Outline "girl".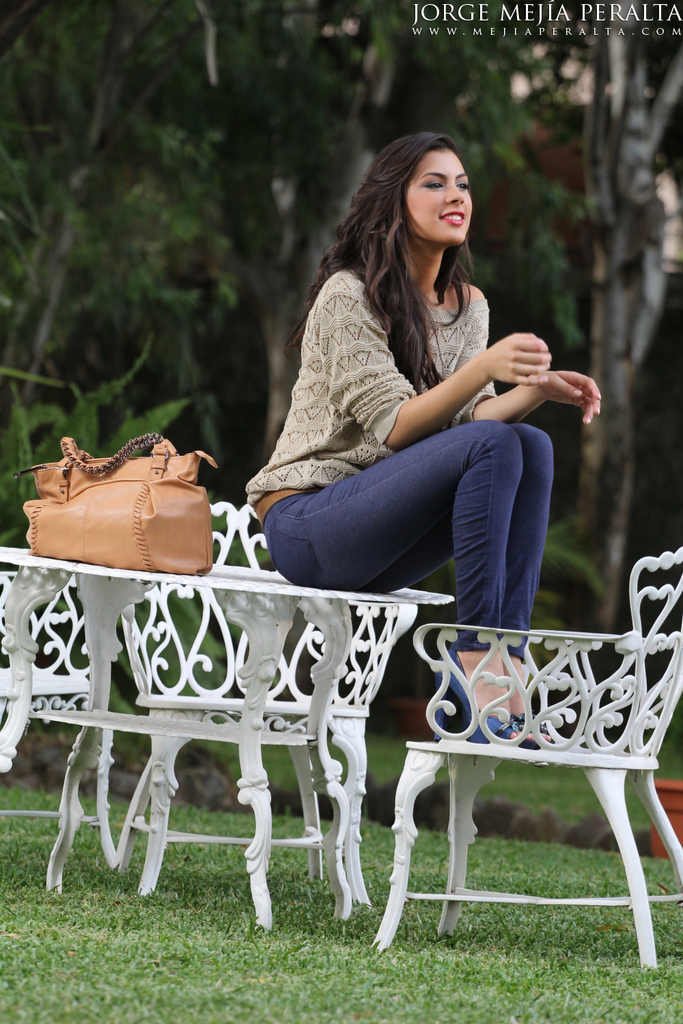
Outline: {"left": 253, "top": 134, "right": 598, "bottom": 740}.
